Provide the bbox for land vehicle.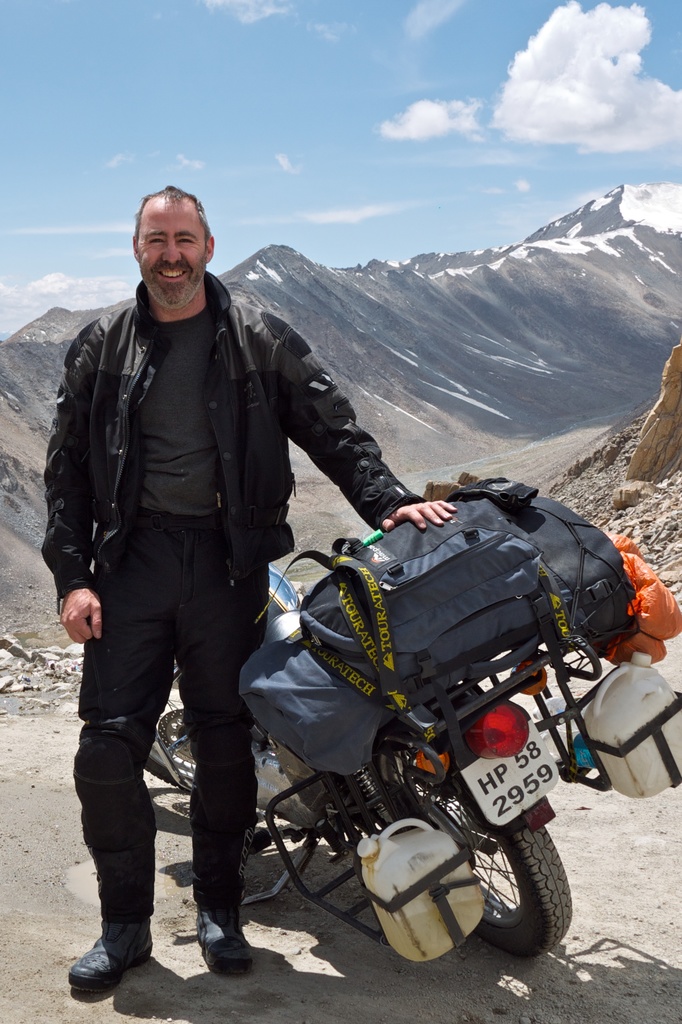
region(140, 563, 681, 961).
